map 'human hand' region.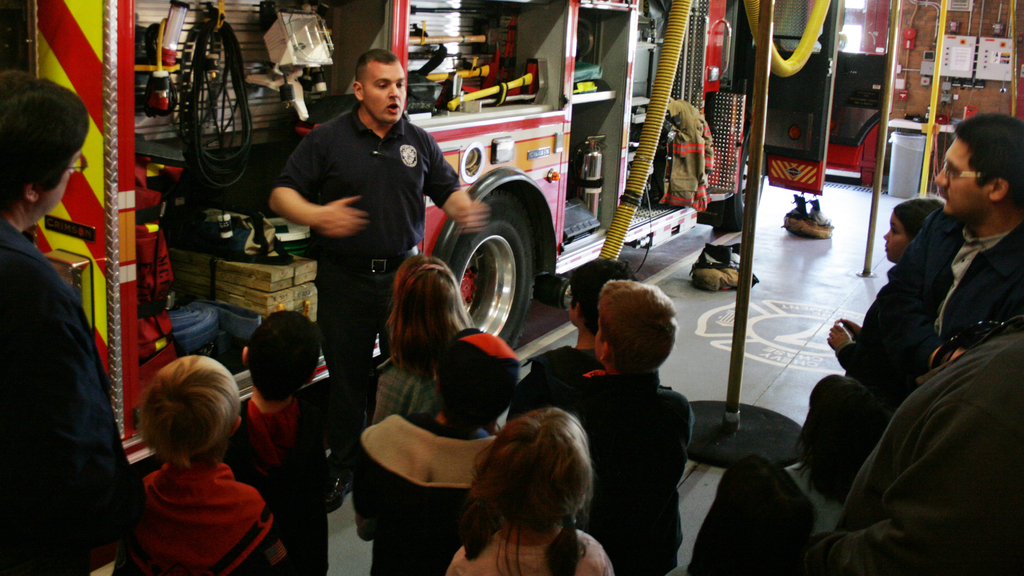
Mapped to <box>844,319,863,337</box>.
